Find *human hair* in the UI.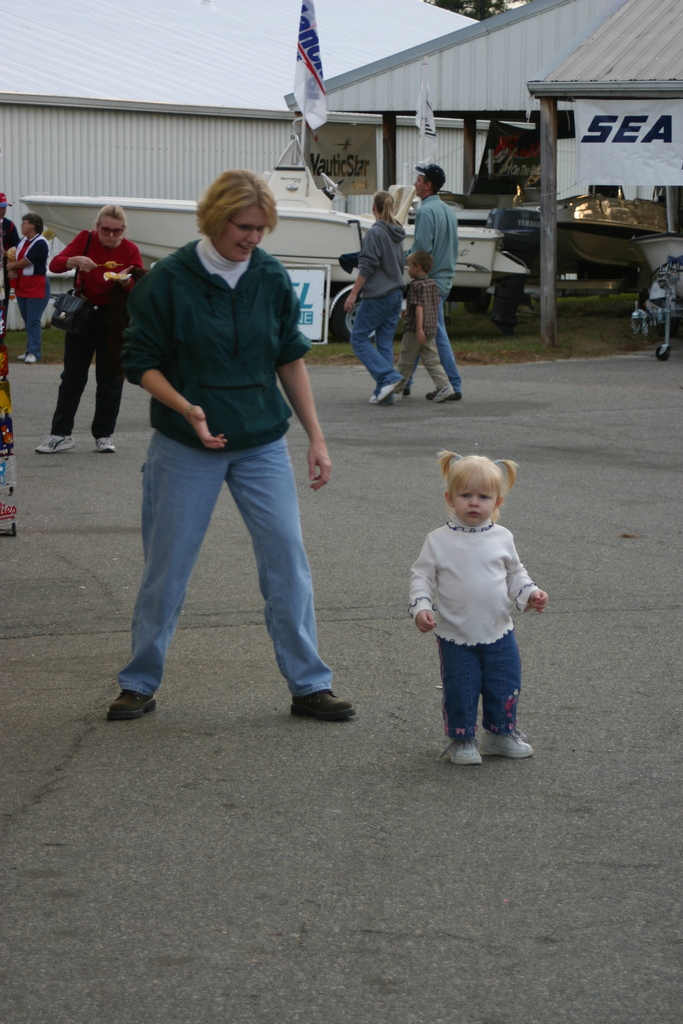
UI element at 21:211:43:236.
